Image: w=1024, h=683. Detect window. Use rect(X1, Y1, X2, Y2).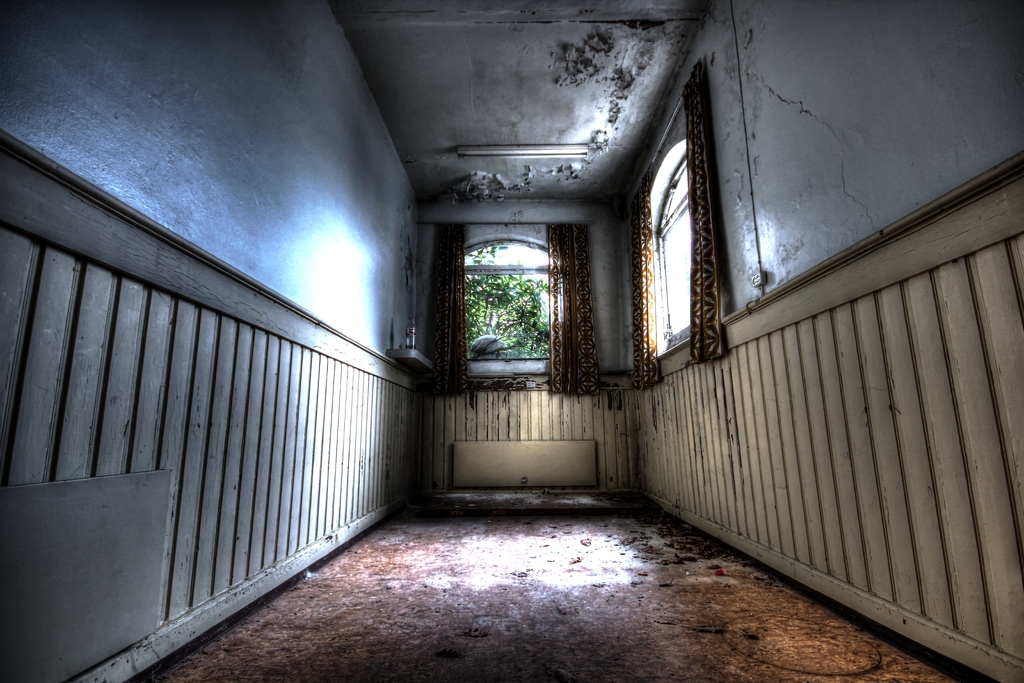
rect(477, 190, 599, 398).
